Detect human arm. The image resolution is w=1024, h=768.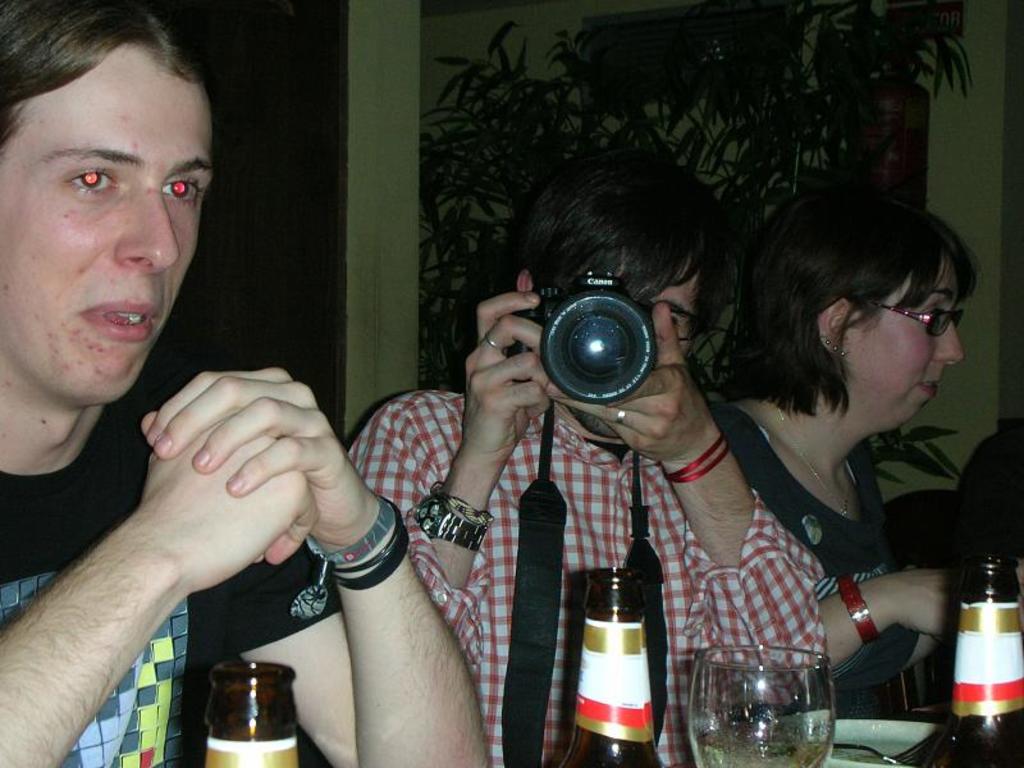
x1=0, y1=367, x2=323, y2=765.
